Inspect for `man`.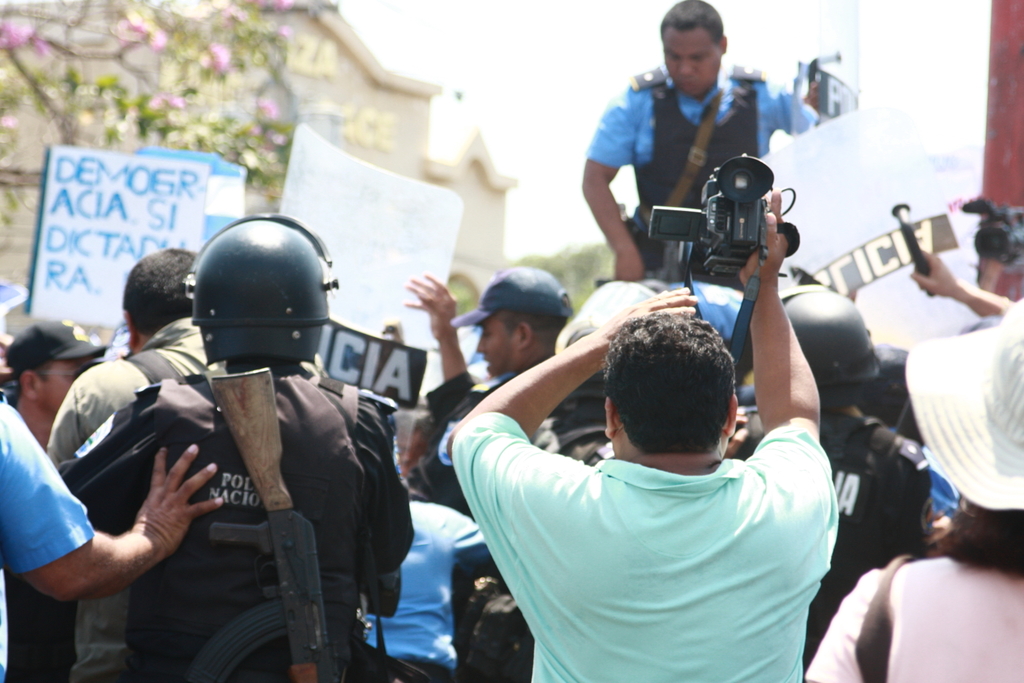
Inspection: (x1=590, y1=0, x2=823, y2=278).
